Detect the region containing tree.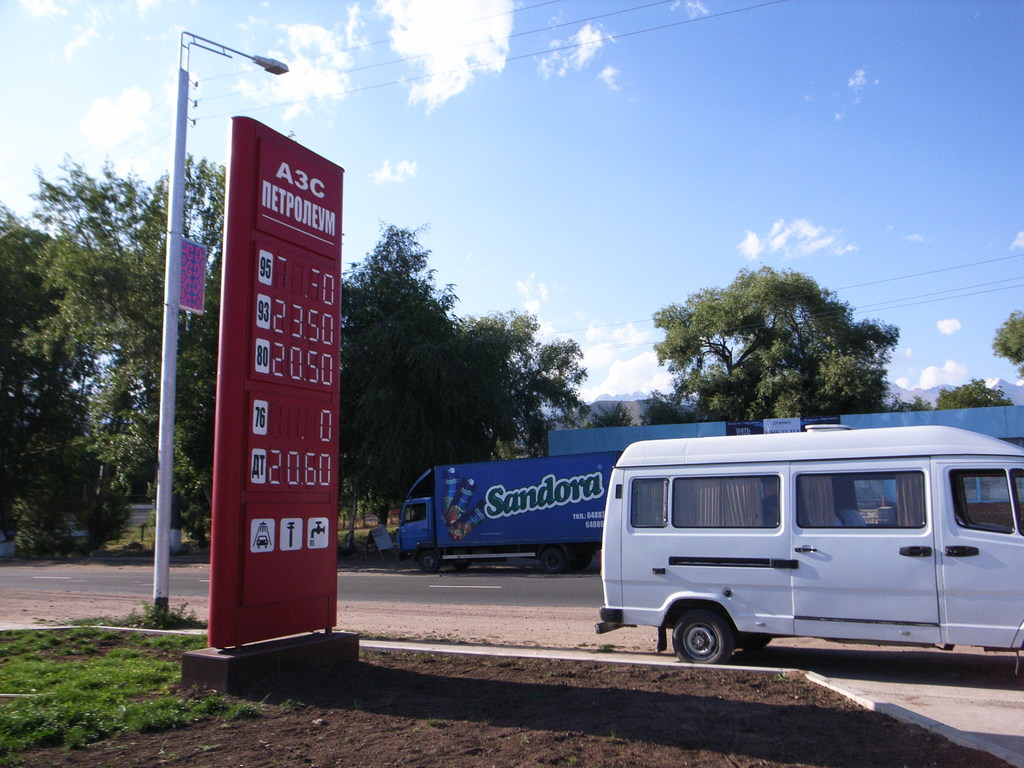
[x1=986, y1=308, x2=1023, y2=373].
